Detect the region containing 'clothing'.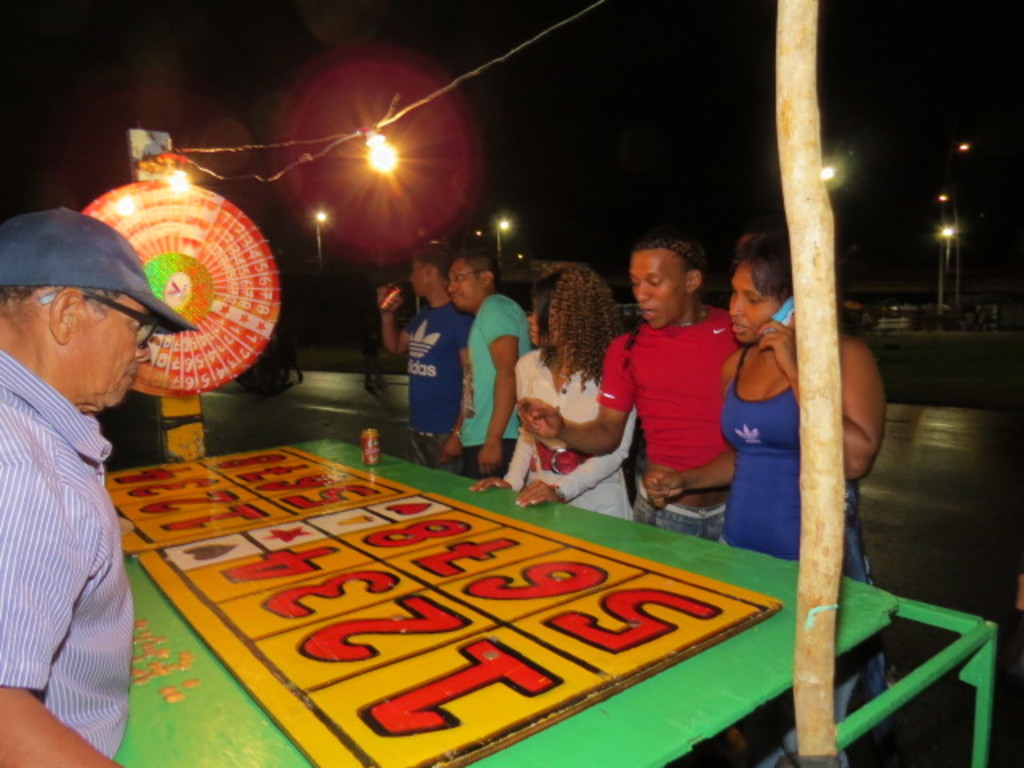
(x1=0, y1=342, x2=141, y2=760).
